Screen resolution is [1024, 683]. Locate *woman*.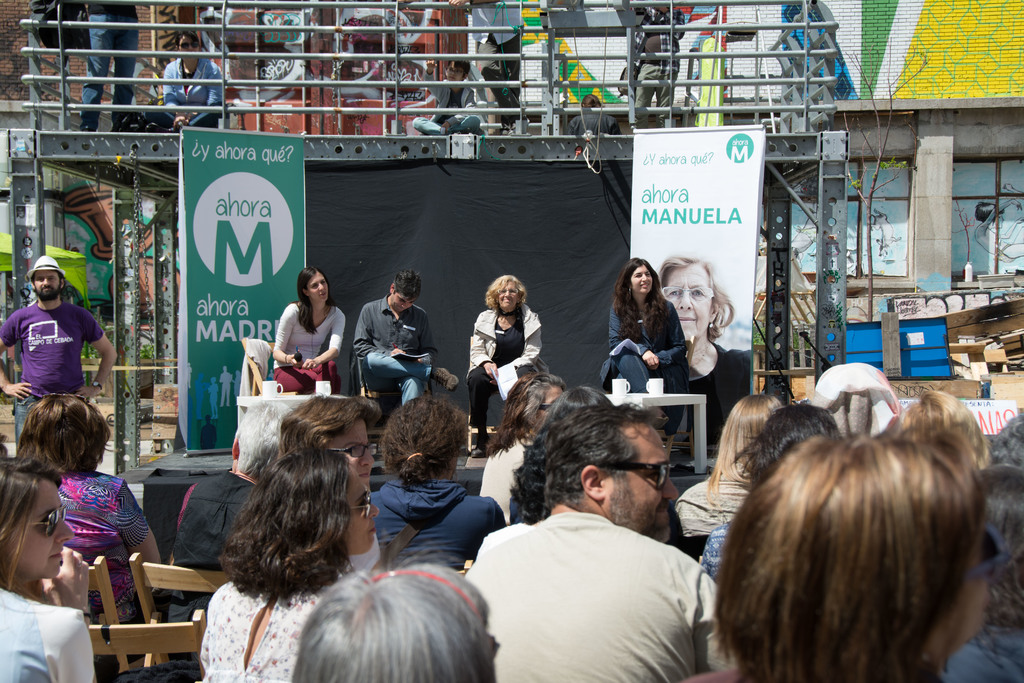
{"left": 199, "top": 443, "right": 385, "bottom": 682}.
